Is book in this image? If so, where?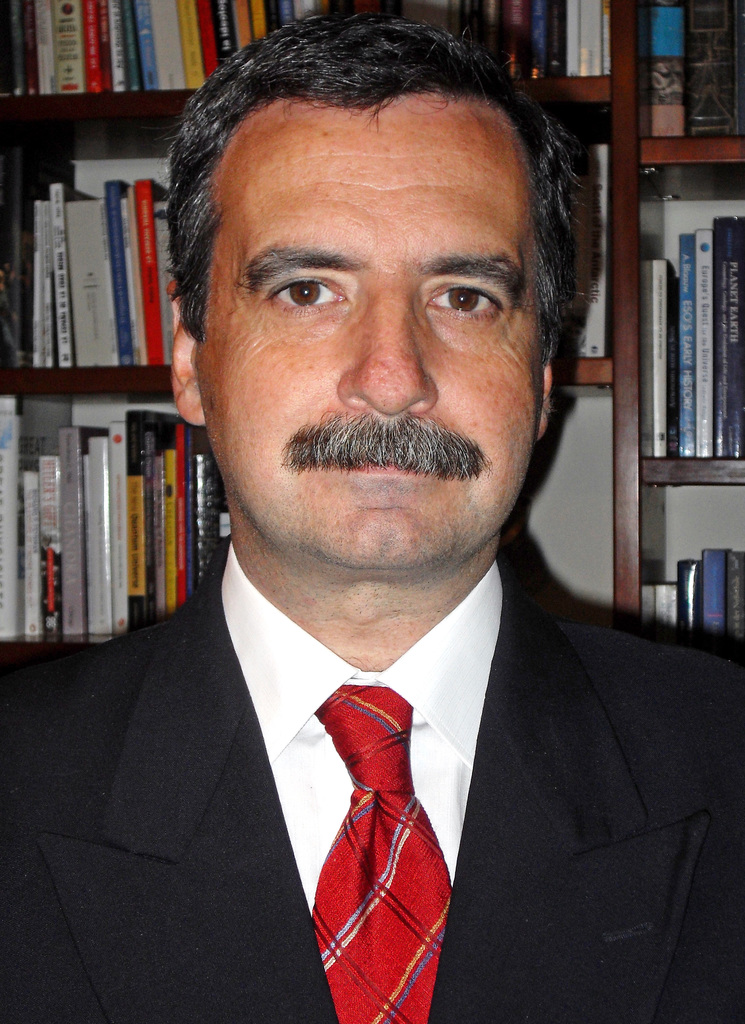
Yes, at {"left": 0, "top": 132, "right": 70, "bottom": 368}.
